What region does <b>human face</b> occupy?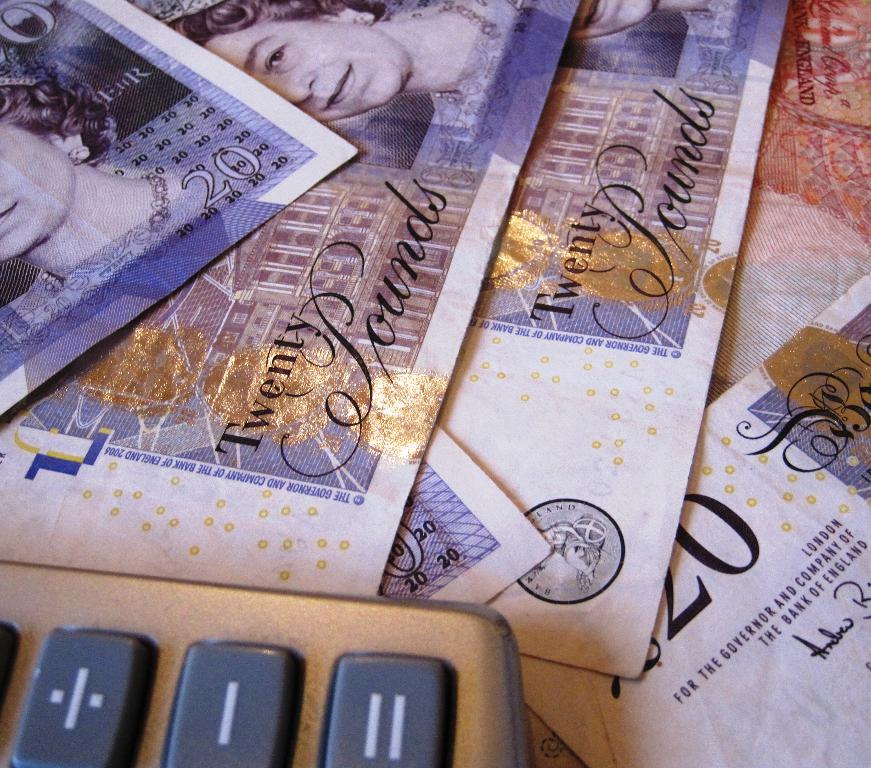
rect(568, 0, 646, 36).
